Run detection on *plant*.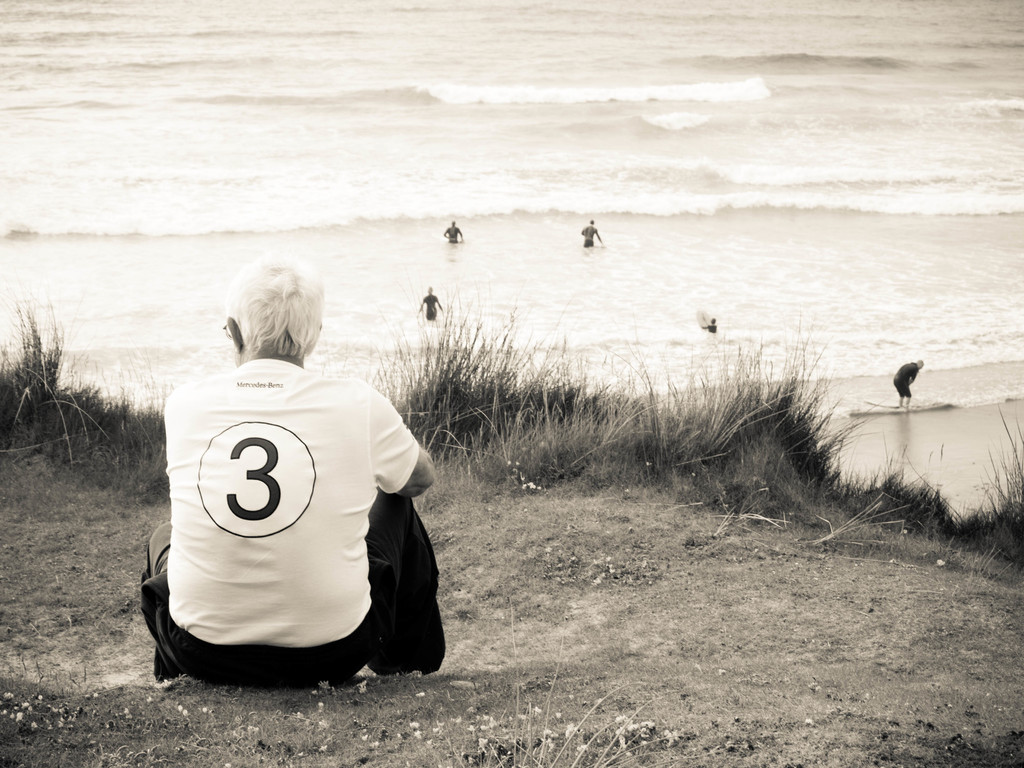
Result: 431/598/657/767.
